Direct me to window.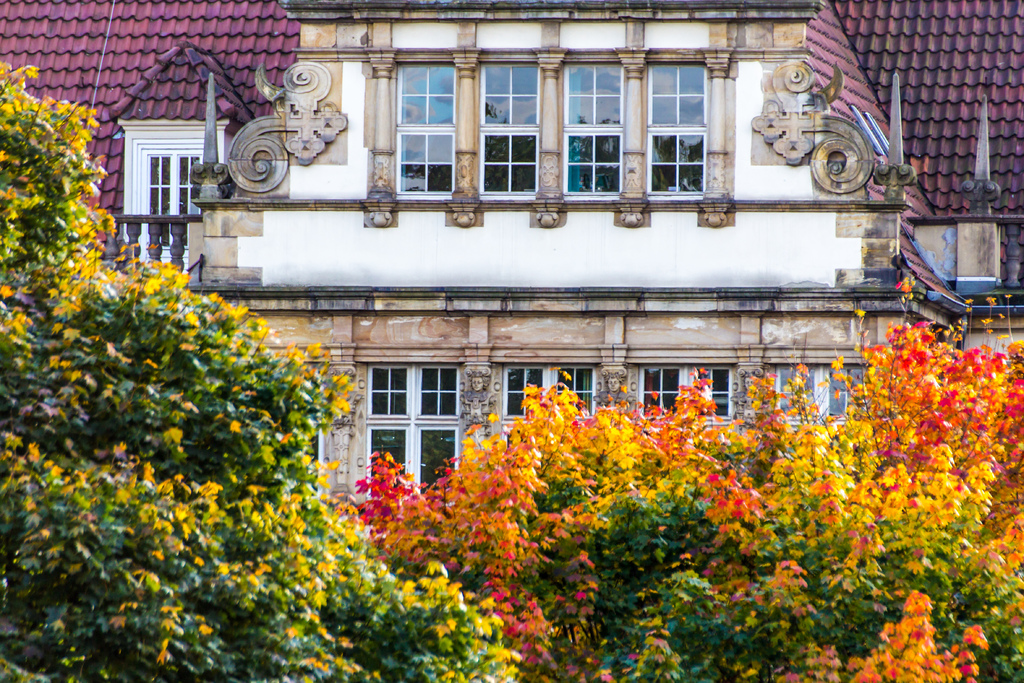
Direction: bbox=(628, 361, 734, 444).
